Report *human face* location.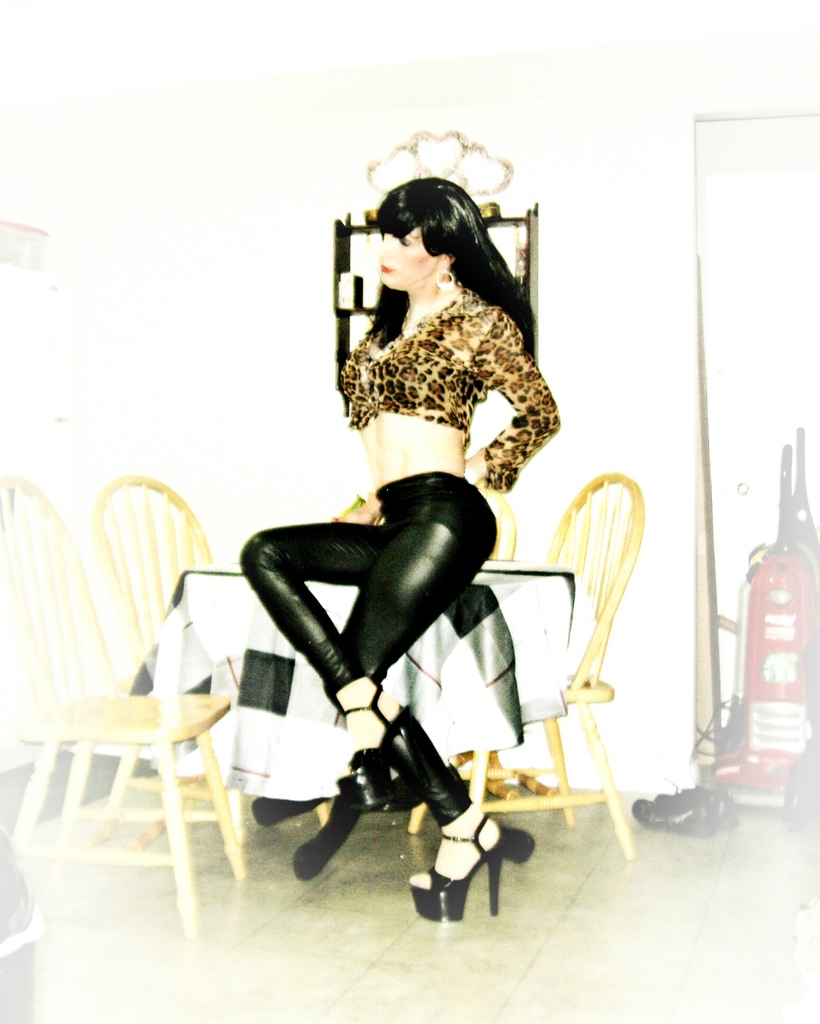
Report: x1=379 y1=225 x2=449 y2=295.
